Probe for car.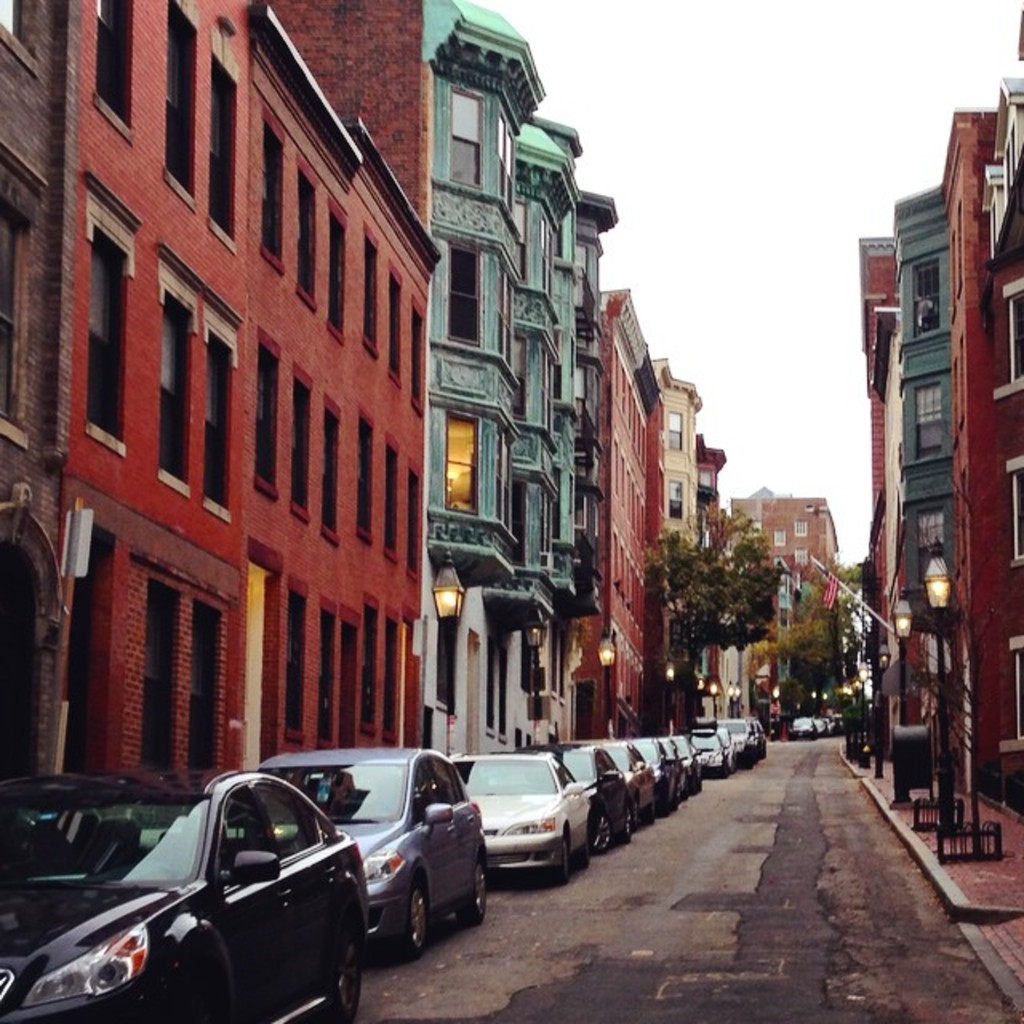
Probe result: rect(781, 714, 819, 741).
